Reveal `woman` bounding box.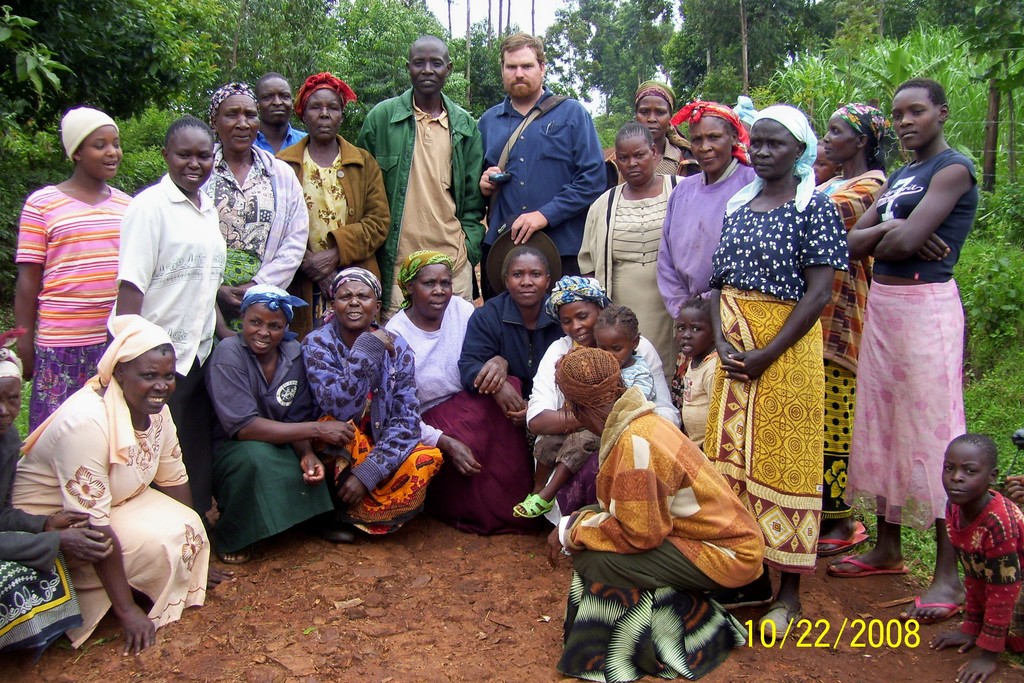
Revealed: [654, 104, 762, 407].
